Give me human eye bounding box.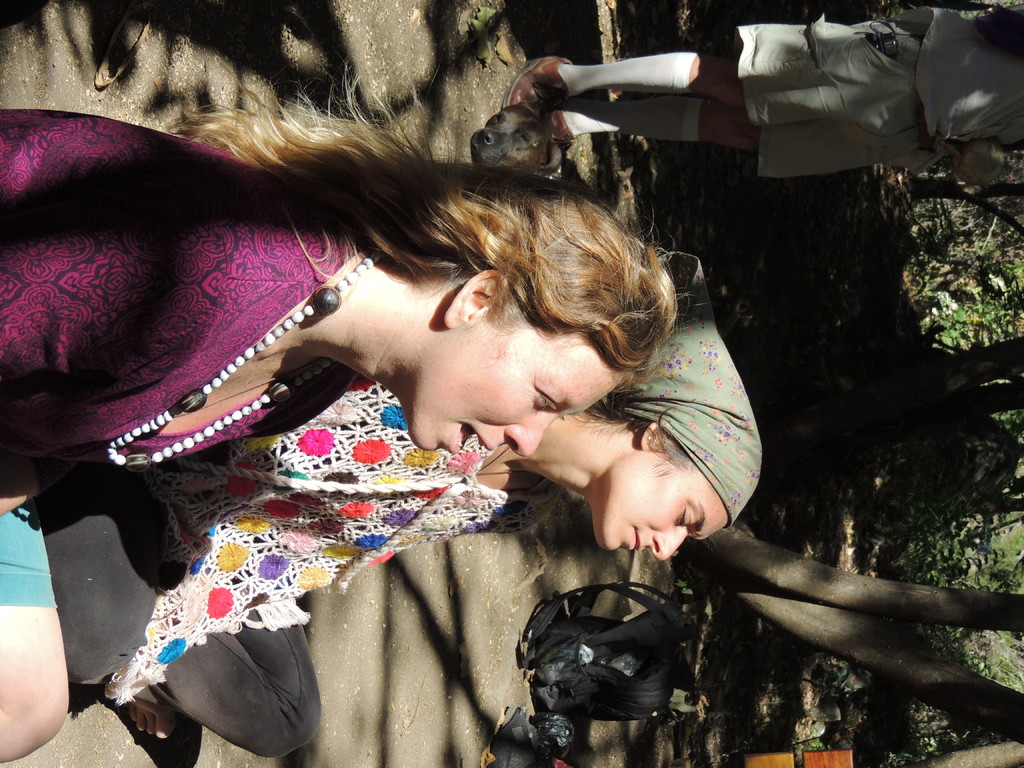
bbox(678, 503, 694, 523).
